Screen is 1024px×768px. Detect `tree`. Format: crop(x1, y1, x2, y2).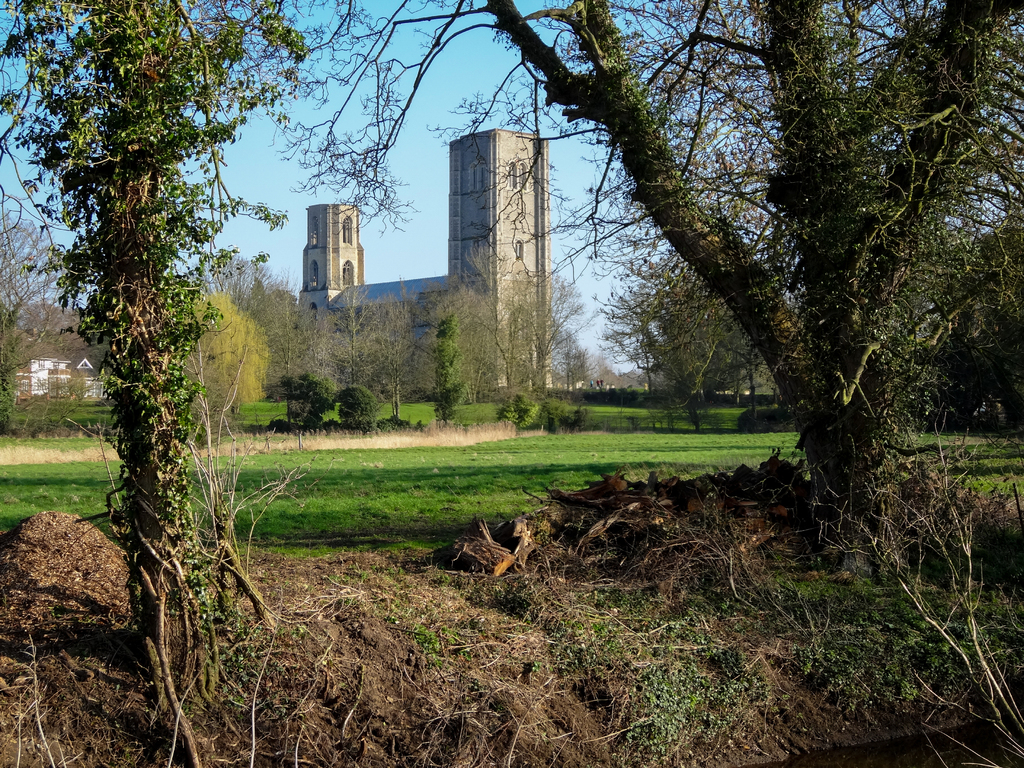
crop(492, 390, 541, 433).
